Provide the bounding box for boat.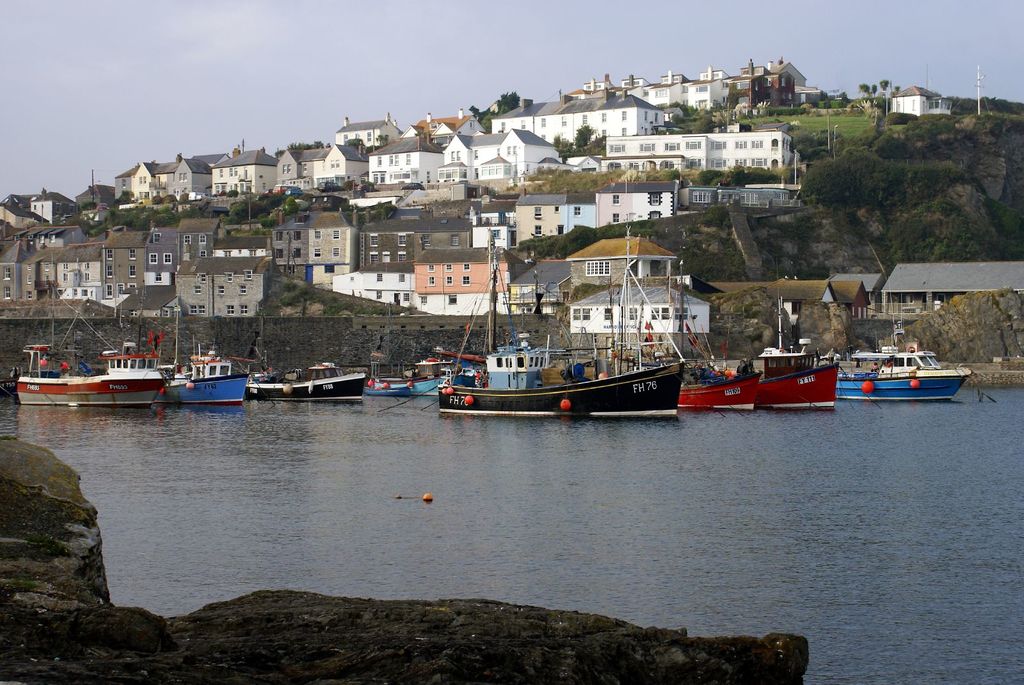
(left=12, top=288, right=168, bottom=410).
